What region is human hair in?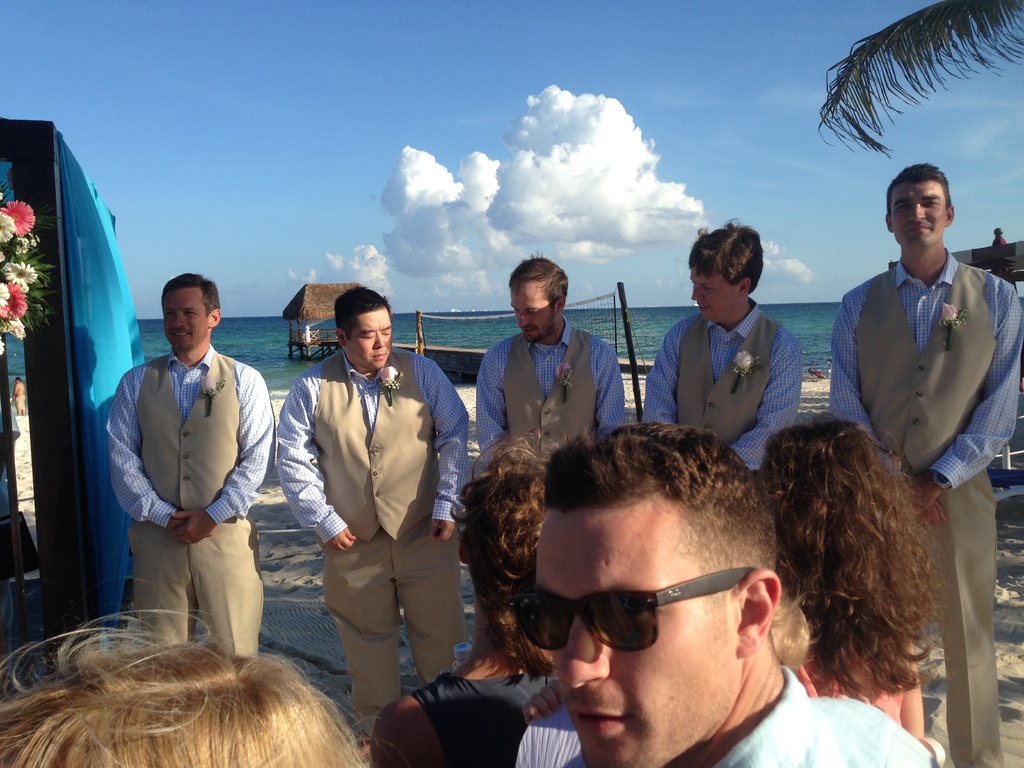
(x1=450, y1=428, x2=573, y2=675).
